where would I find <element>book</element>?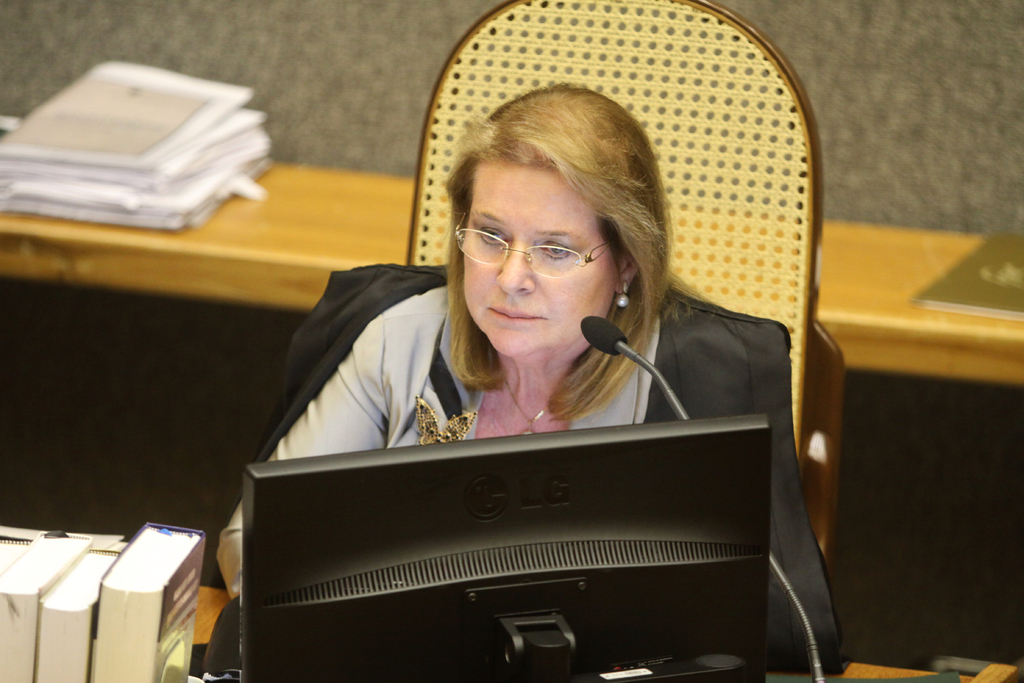
At Rect(89, 523, 209, 682).
